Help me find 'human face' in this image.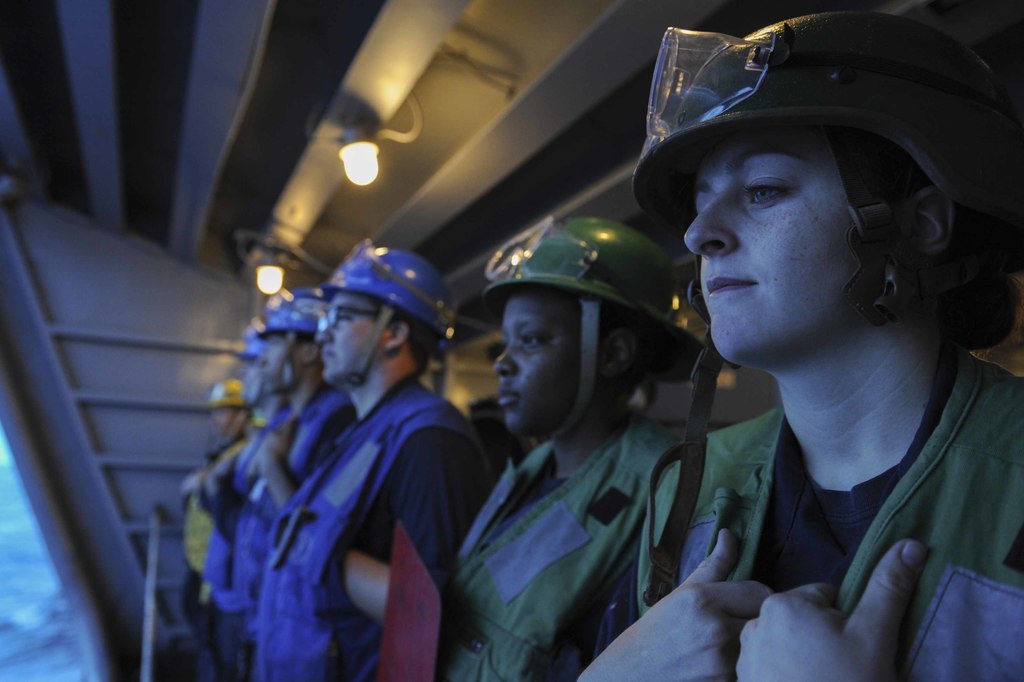
Found it: BBox(319, 282, 383, 378).
